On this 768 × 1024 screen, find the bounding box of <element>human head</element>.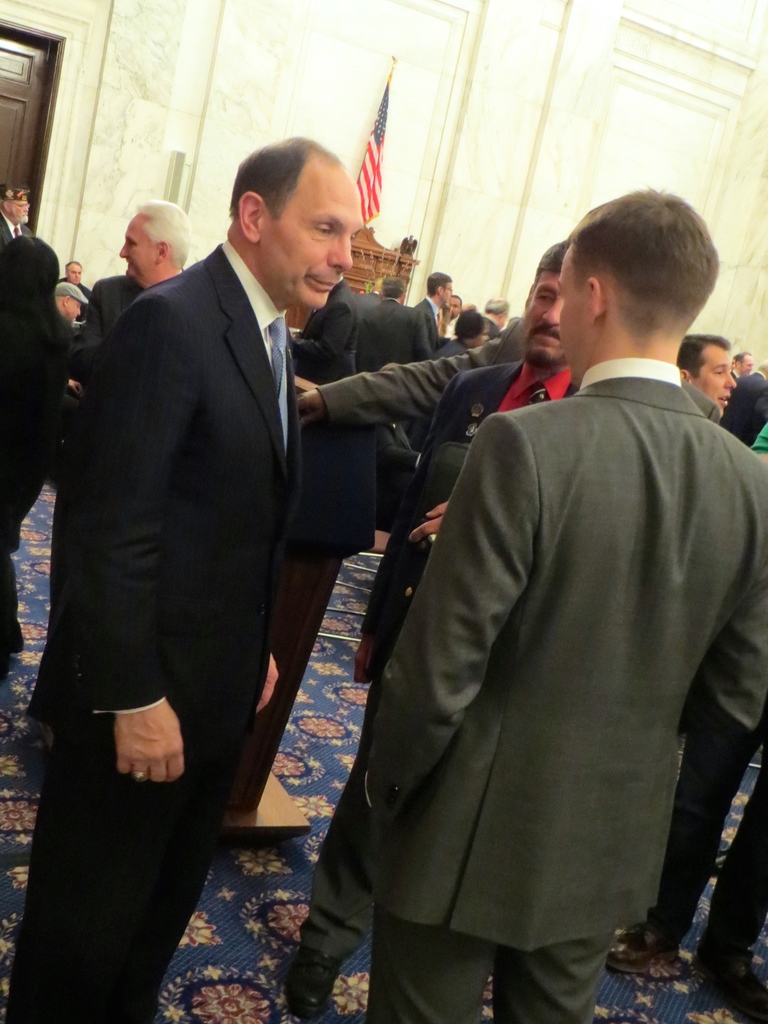
Bounding box: BBox(120, 199, 188, 285).
